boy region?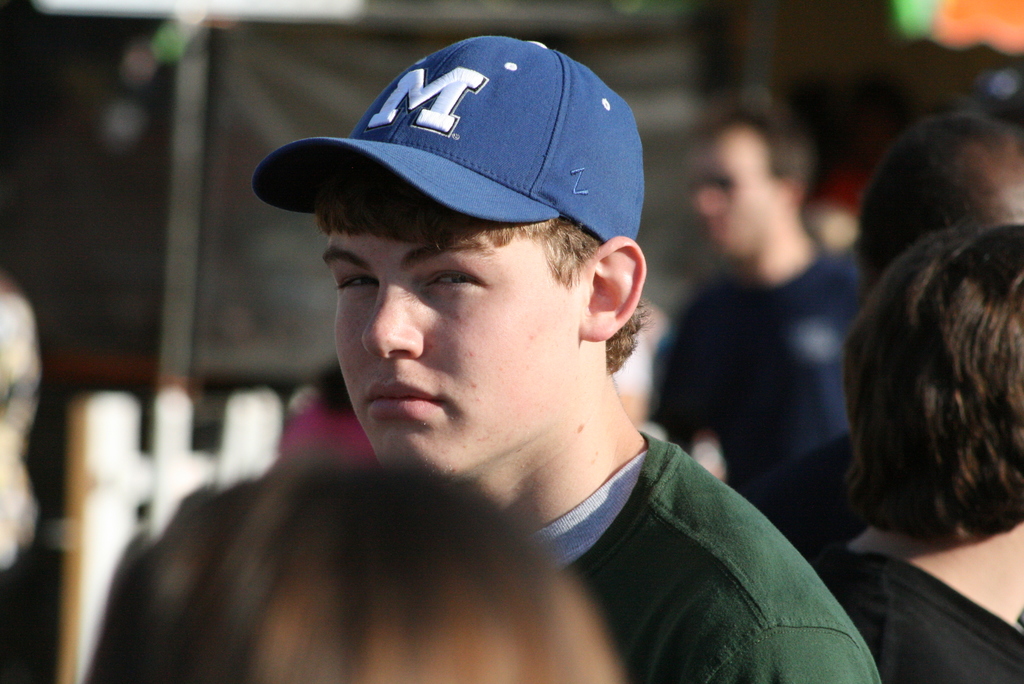
box(314, 36, 886, 683)
